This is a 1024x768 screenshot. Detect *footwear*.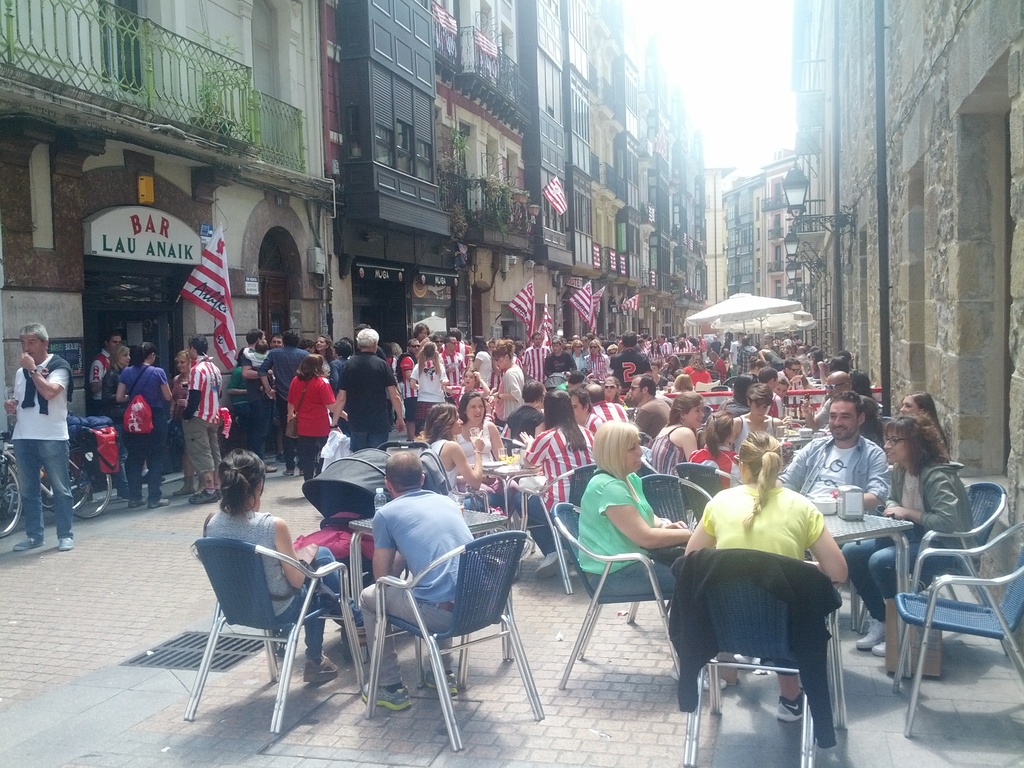
774, 686, 803, 725.
